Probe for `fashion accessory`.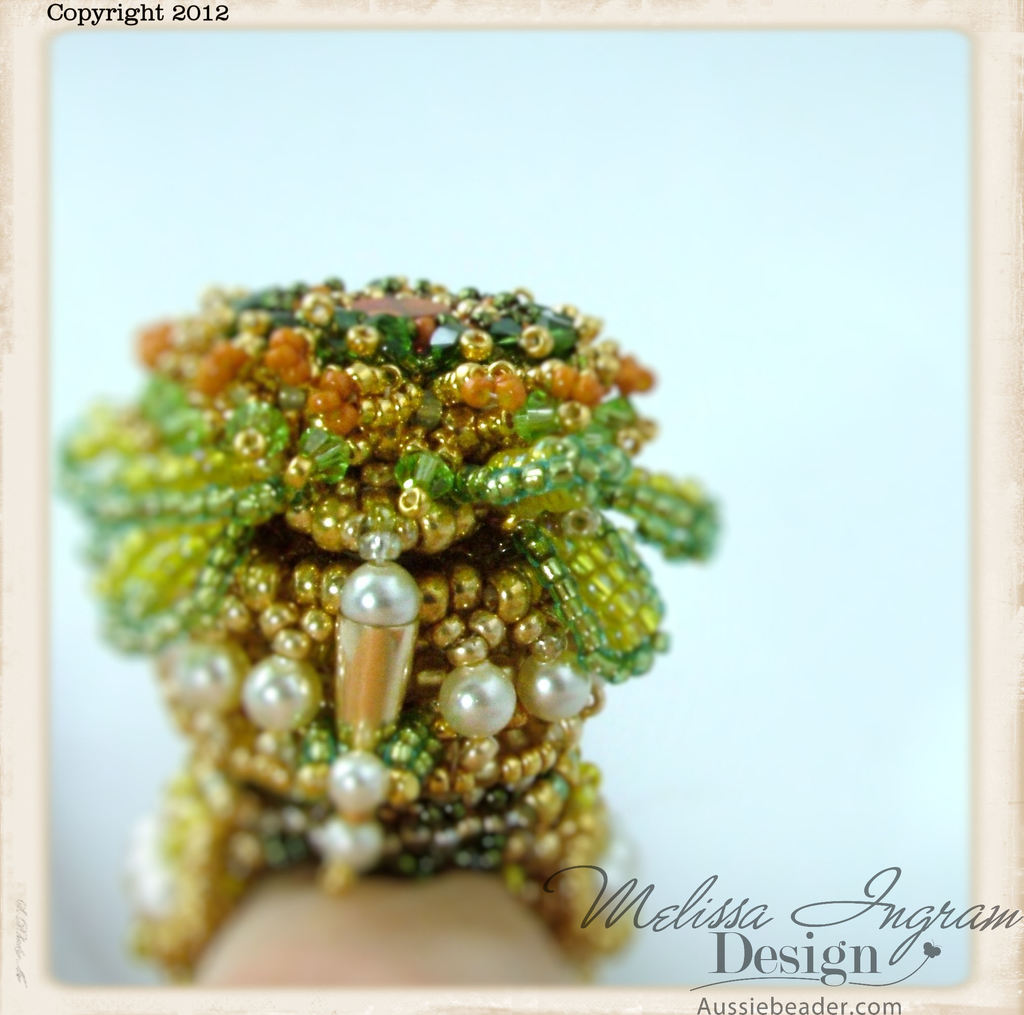
Probe result: BBox(51, 273, 725, 996).
